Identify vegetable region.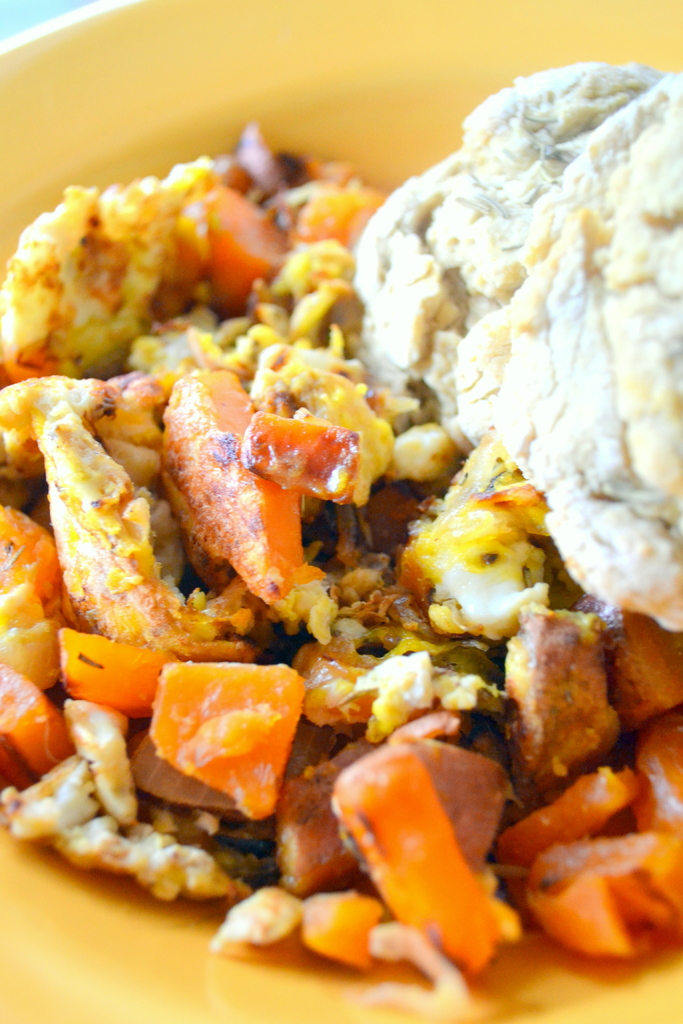
Region: x1=183 y1=182 x2=288 y2=316.
